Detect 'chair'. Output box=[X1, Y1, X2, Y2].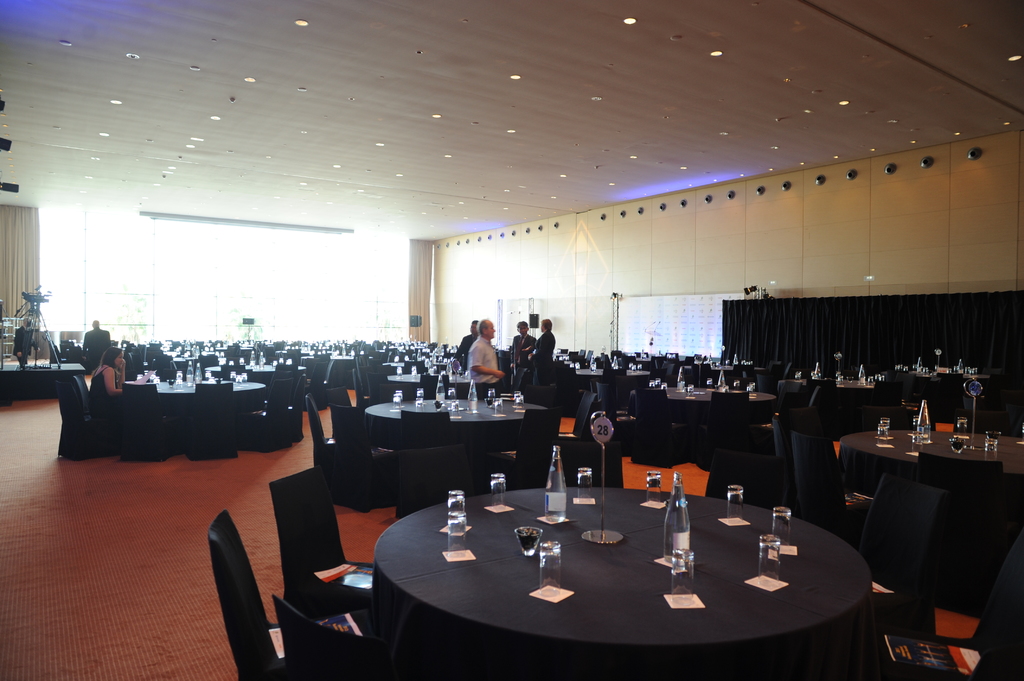
box=[202, 508, 285, 679].
